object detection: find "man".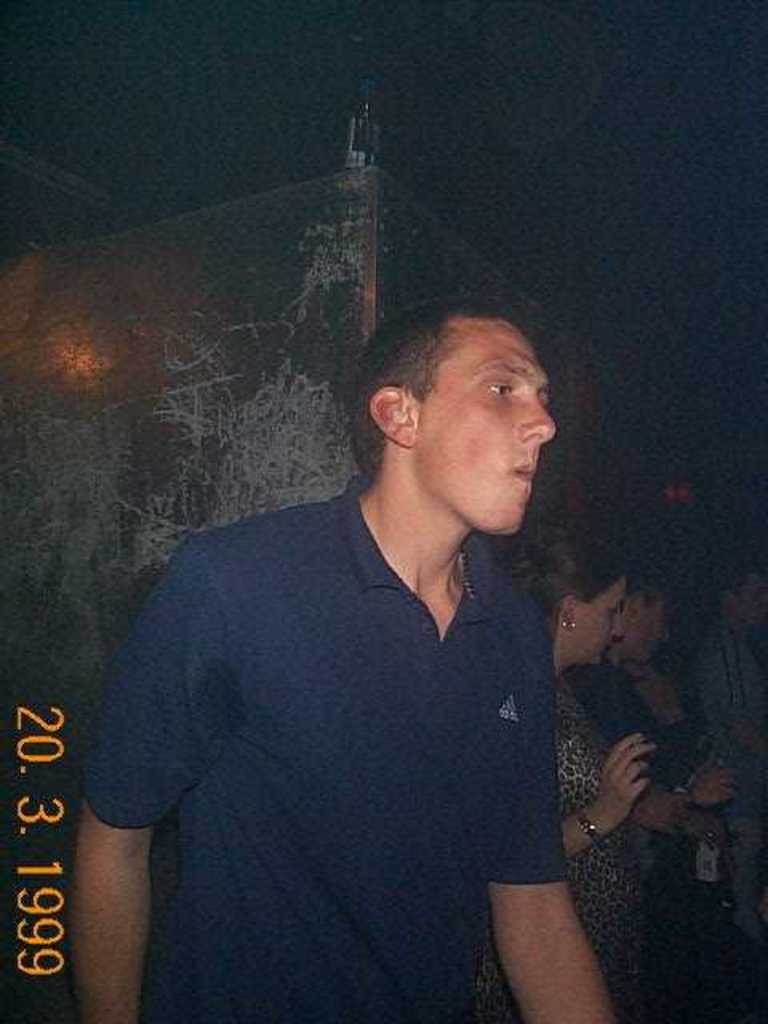
<box>75,274,662,995</box>.
